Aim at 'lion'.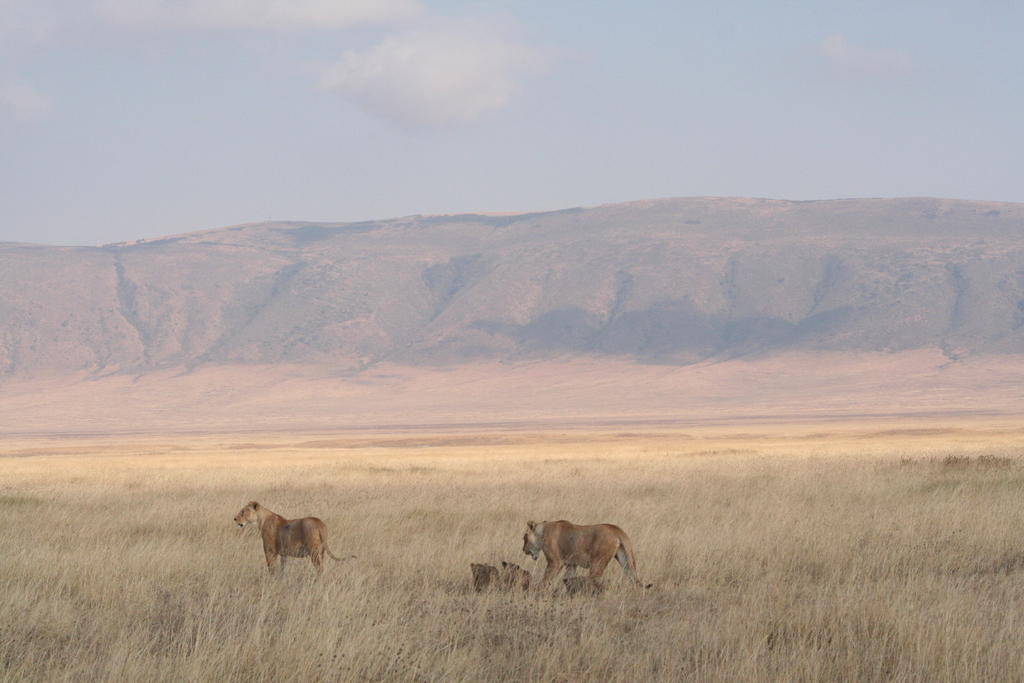
Aimed at <bbox>518, 514, 655, 604</bbox>.
